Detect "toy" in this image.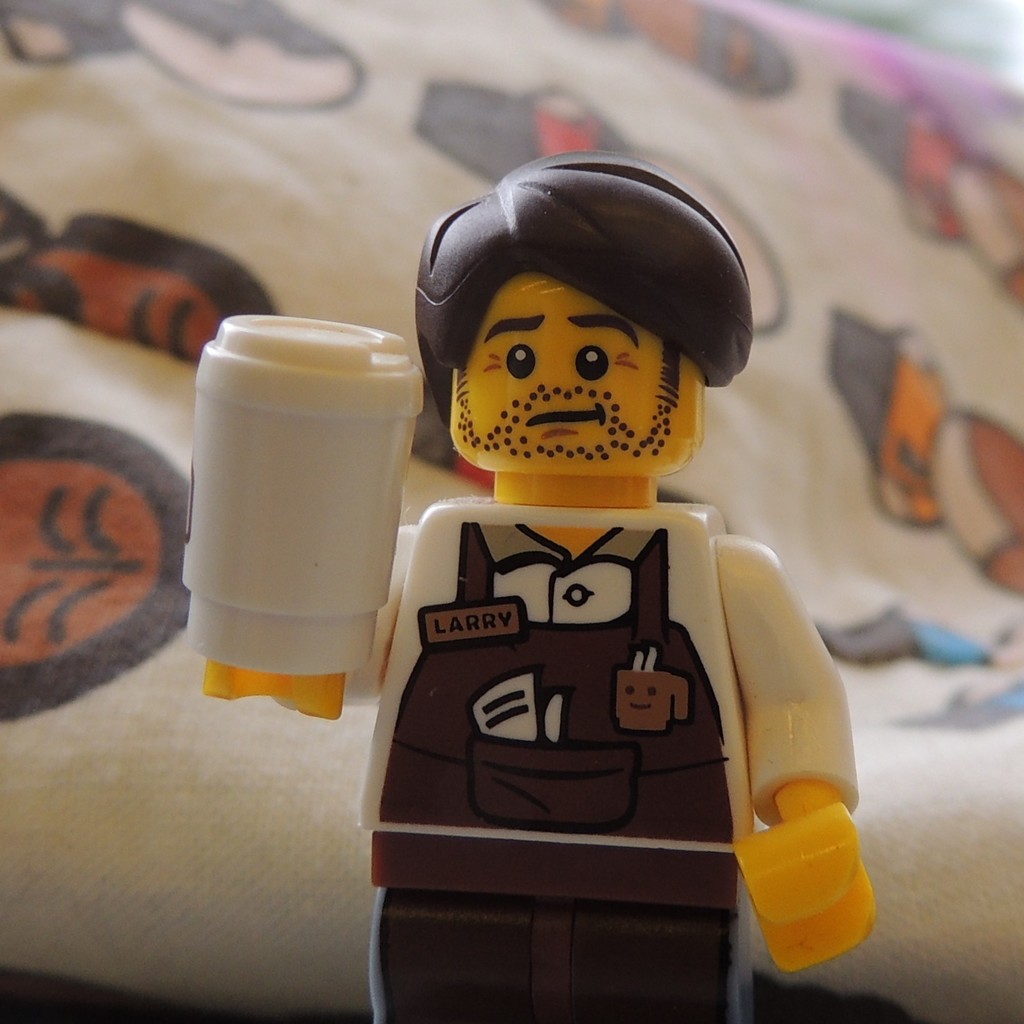
Detection: detection(365, 346, 872, 989).
